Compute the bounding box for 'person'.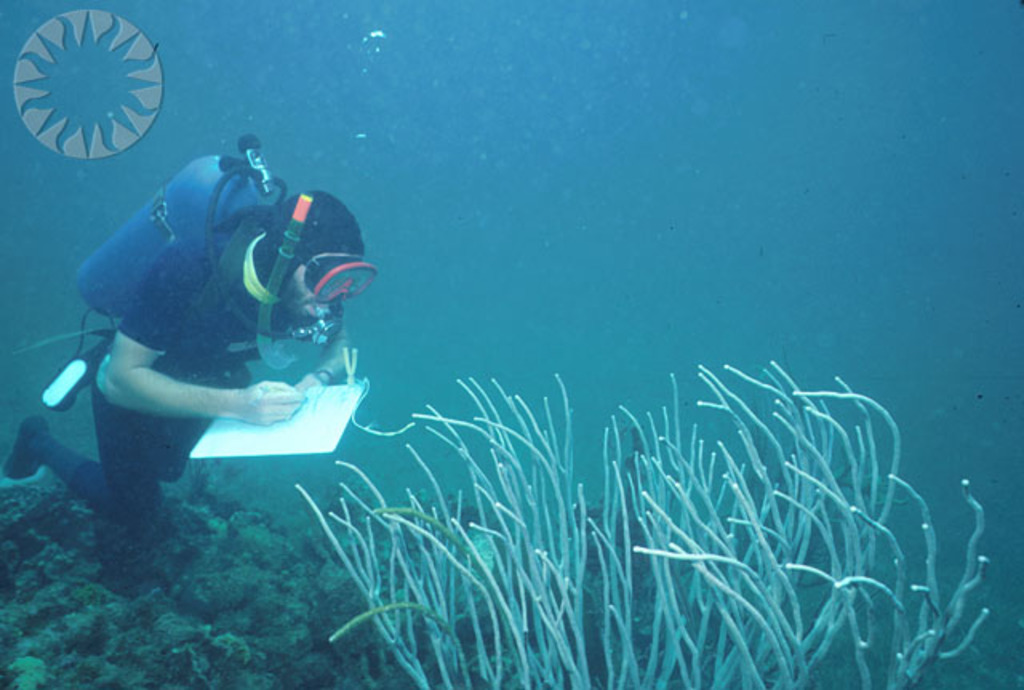
select_region(43, 130, 370, 549).
